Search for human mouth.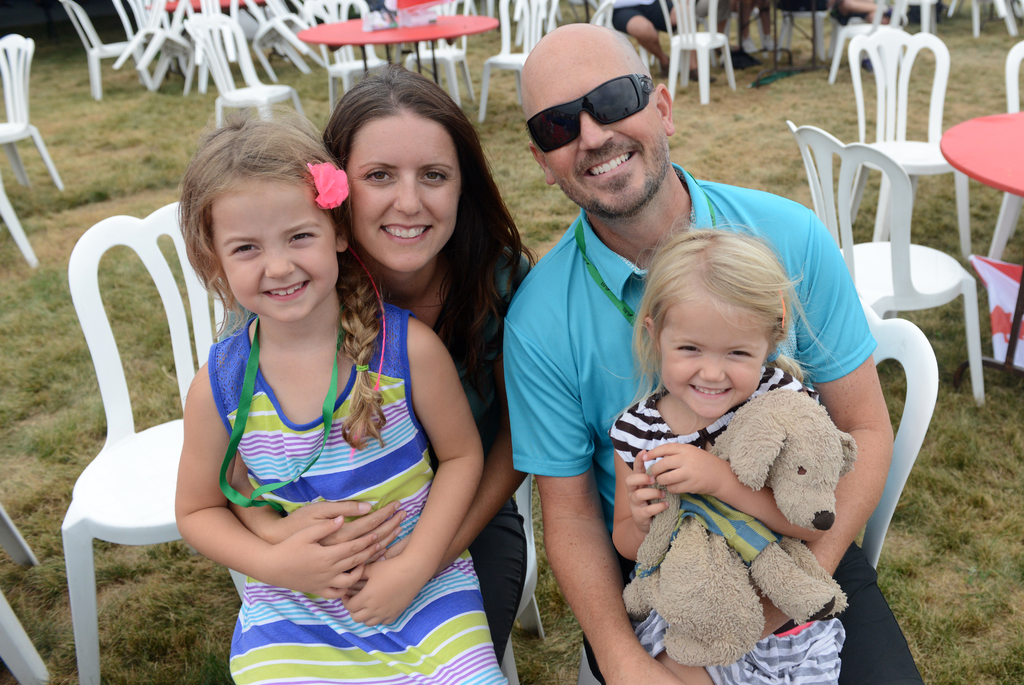
Found at (580,149,635,179).
